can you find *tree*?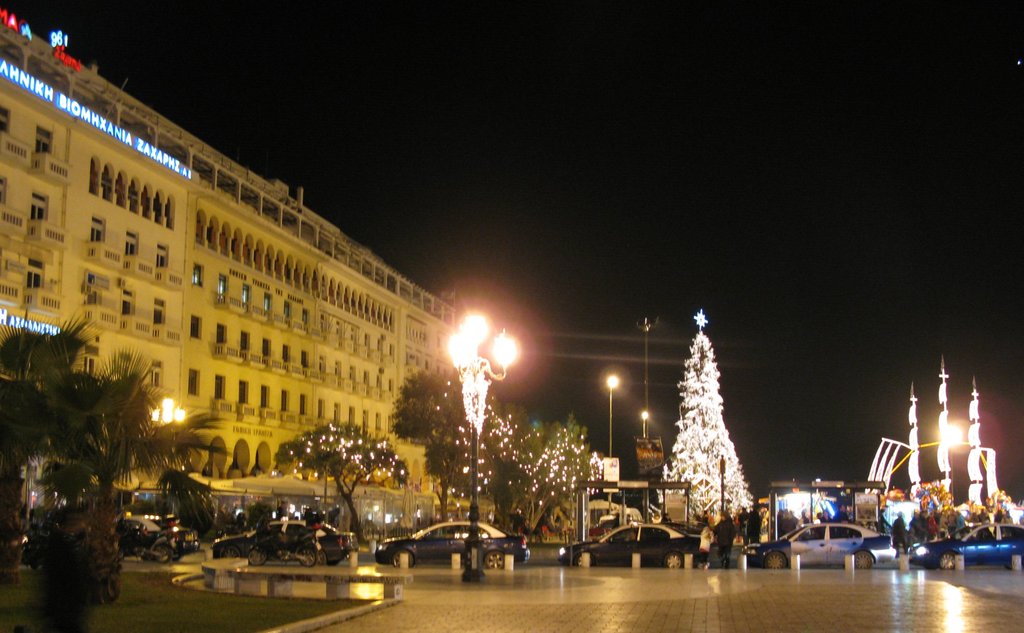
Yes, bounding box: box(251, 416, 415, 558).
